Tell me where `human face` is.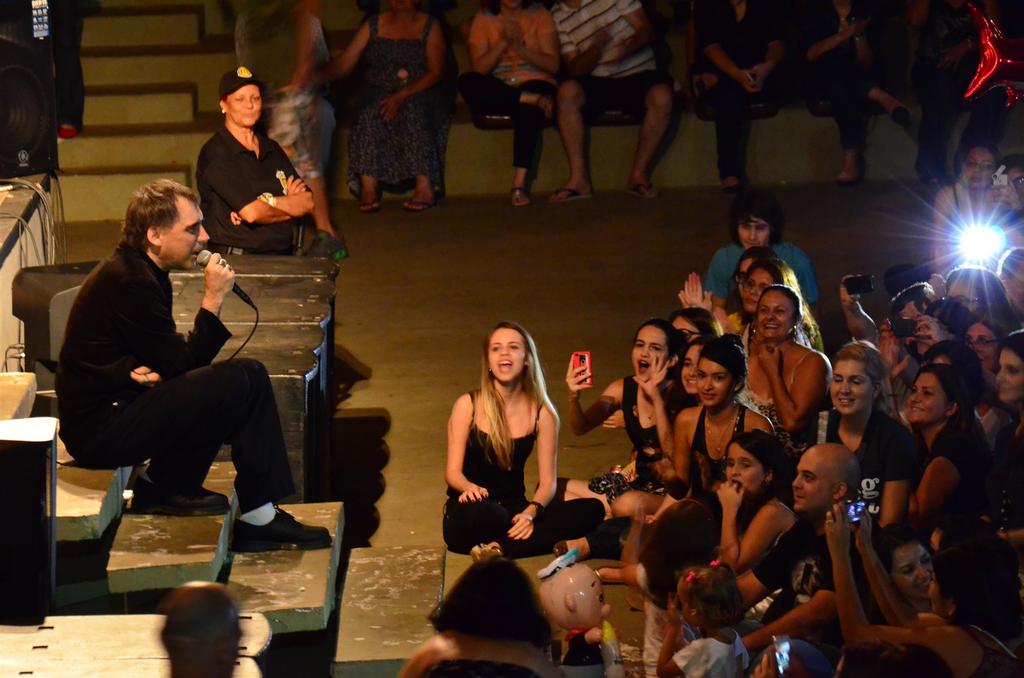
`human face` is at (left=675, top=317, right=698, bottom=346).
